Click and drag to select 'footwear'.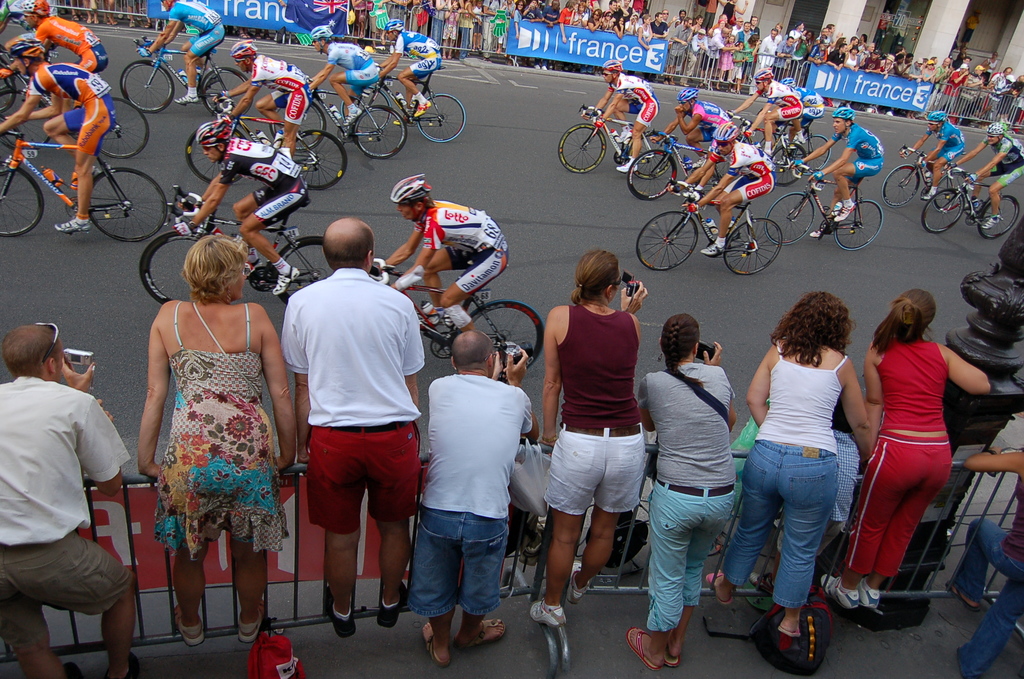
Selection: 982, 213, 1007, 234.
